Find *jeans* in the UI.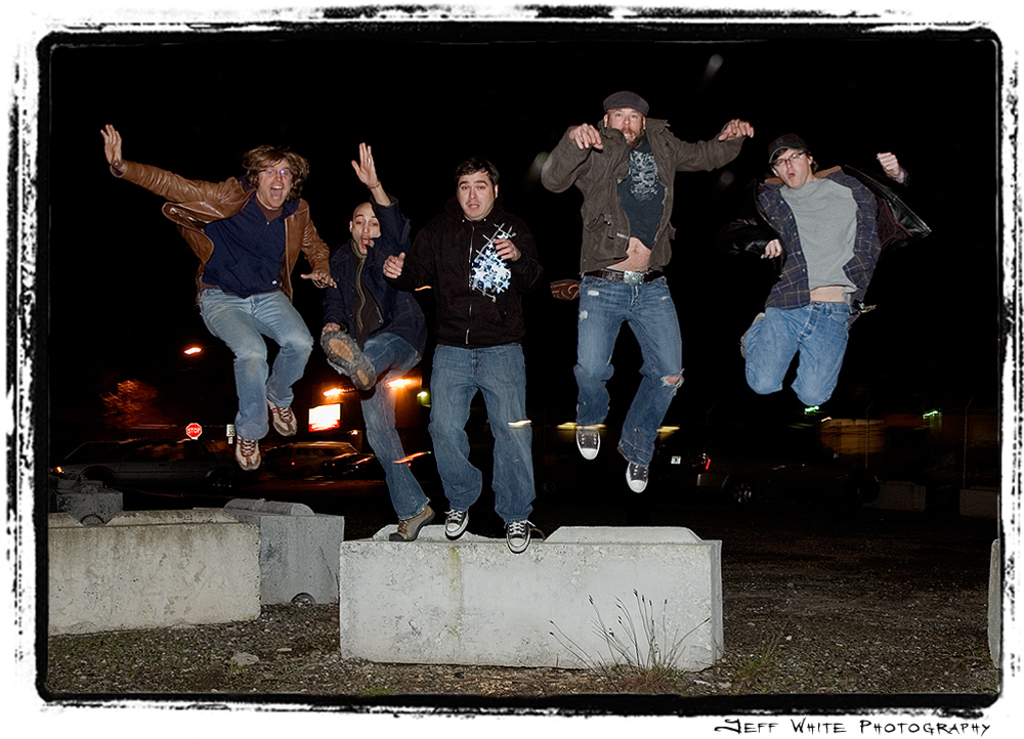
UI element at (425,344,529,516).
